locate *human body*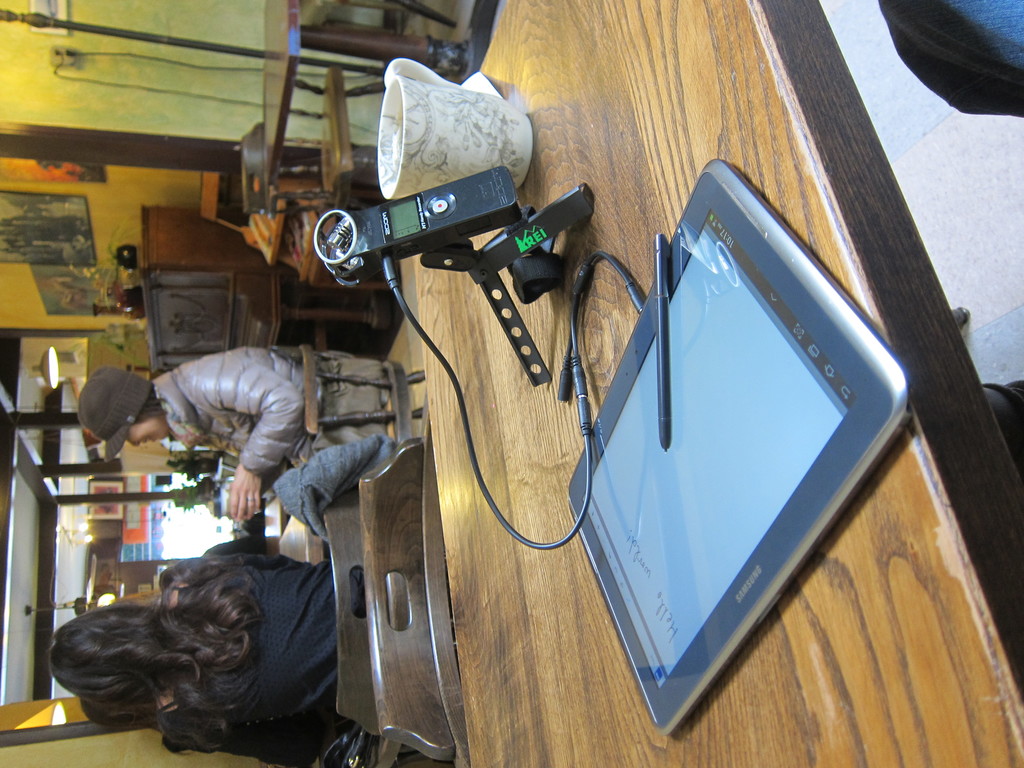
[82,335,397,534]
